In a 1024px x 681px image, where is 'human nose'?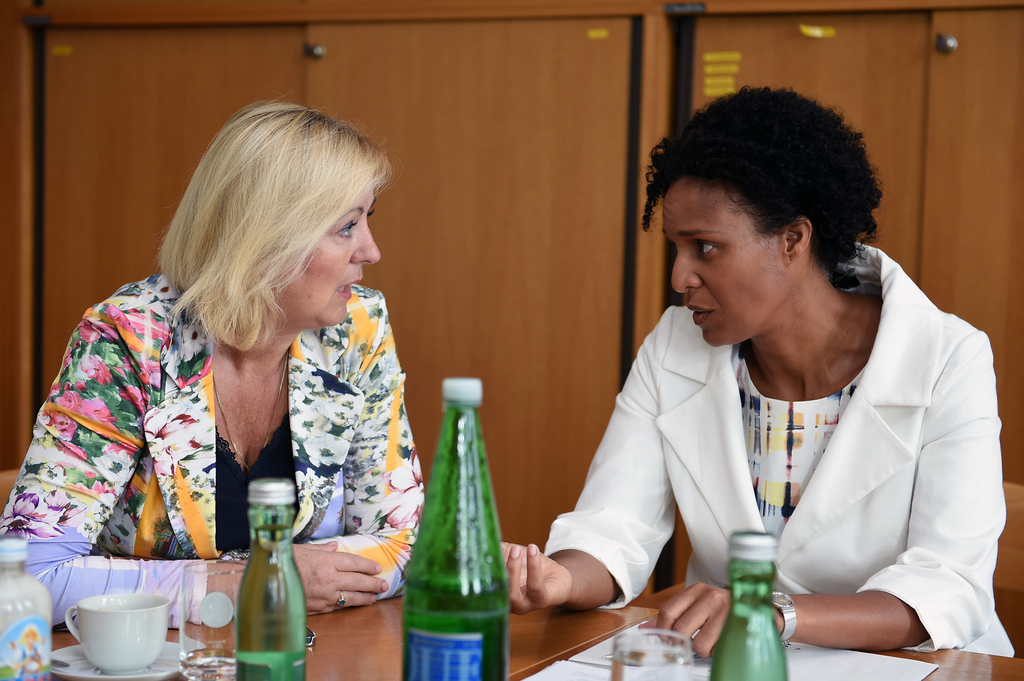
[x1=352, y1=223, x2=382, y2=262].
